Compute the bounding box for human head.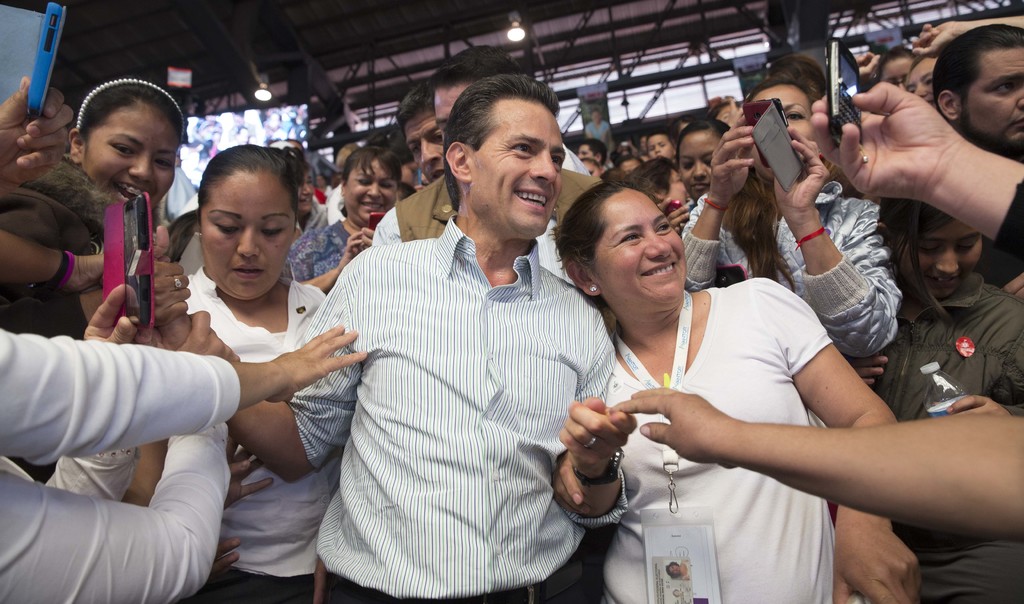
detection(63, 66, 192, 214).
